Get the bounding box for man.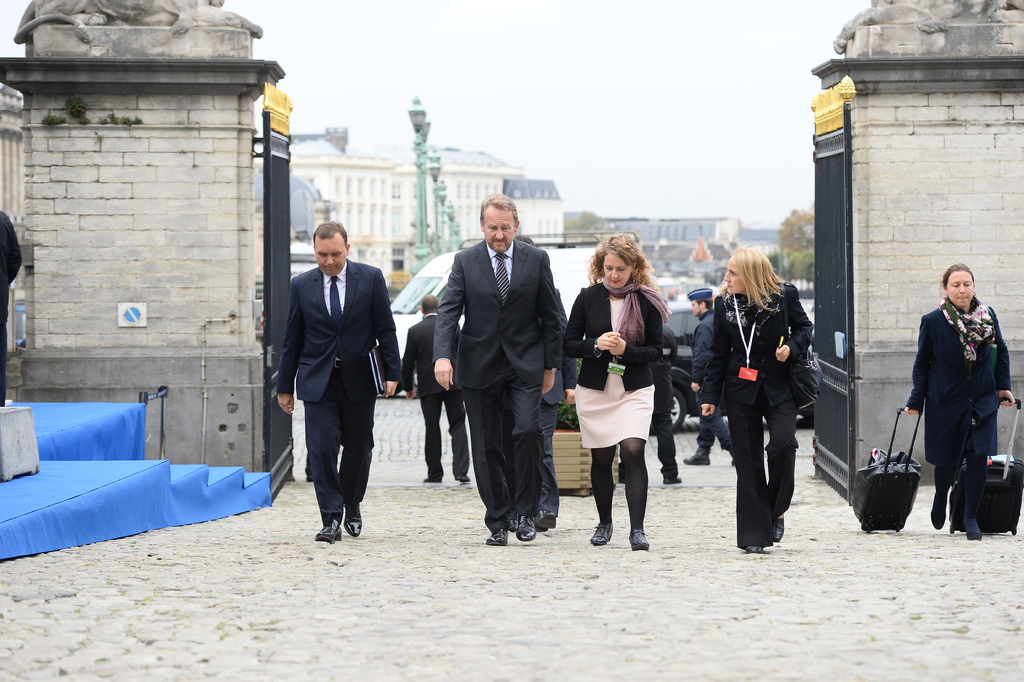
(left=400, top=293, right=467, bottom=483).
